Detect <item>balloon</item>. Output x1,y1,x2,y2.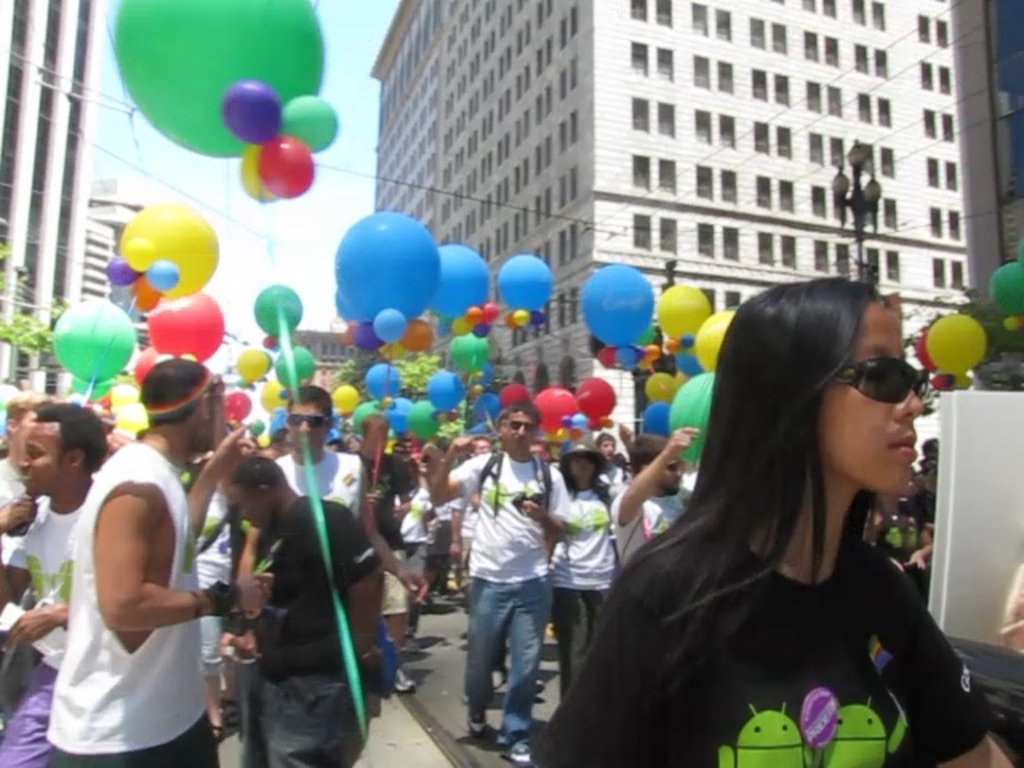
474,397,493,426.
